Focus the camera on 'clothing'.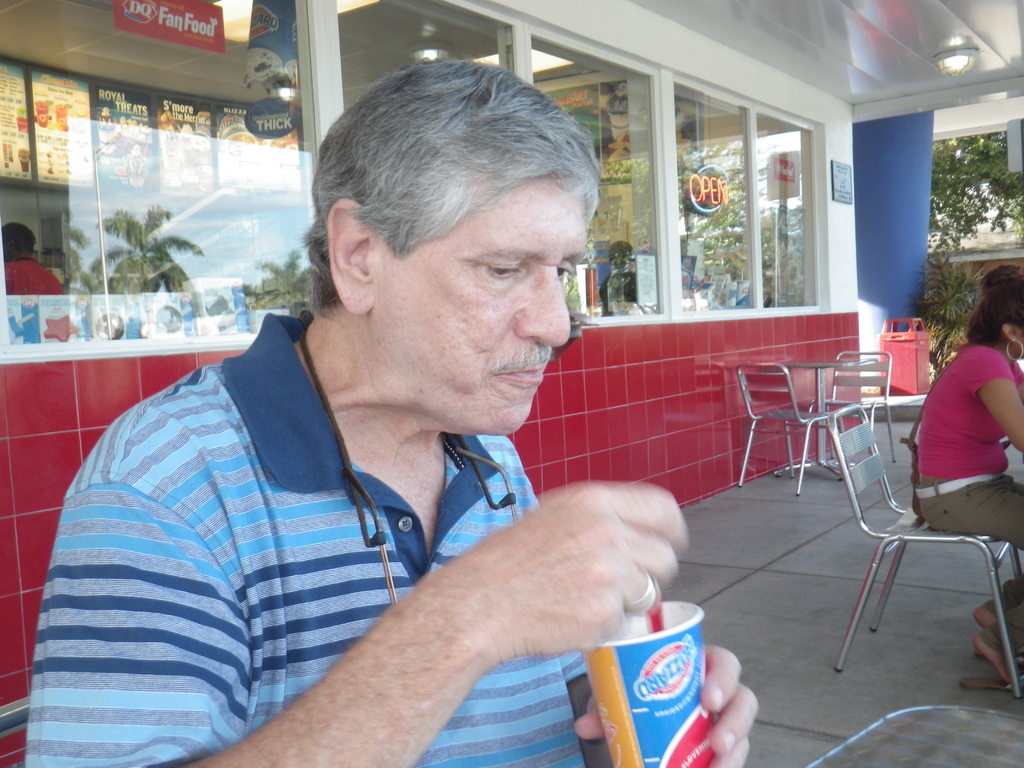
Focus region: {"left": 903, "top": 349, "right": 1022, "bottom": 576}.
